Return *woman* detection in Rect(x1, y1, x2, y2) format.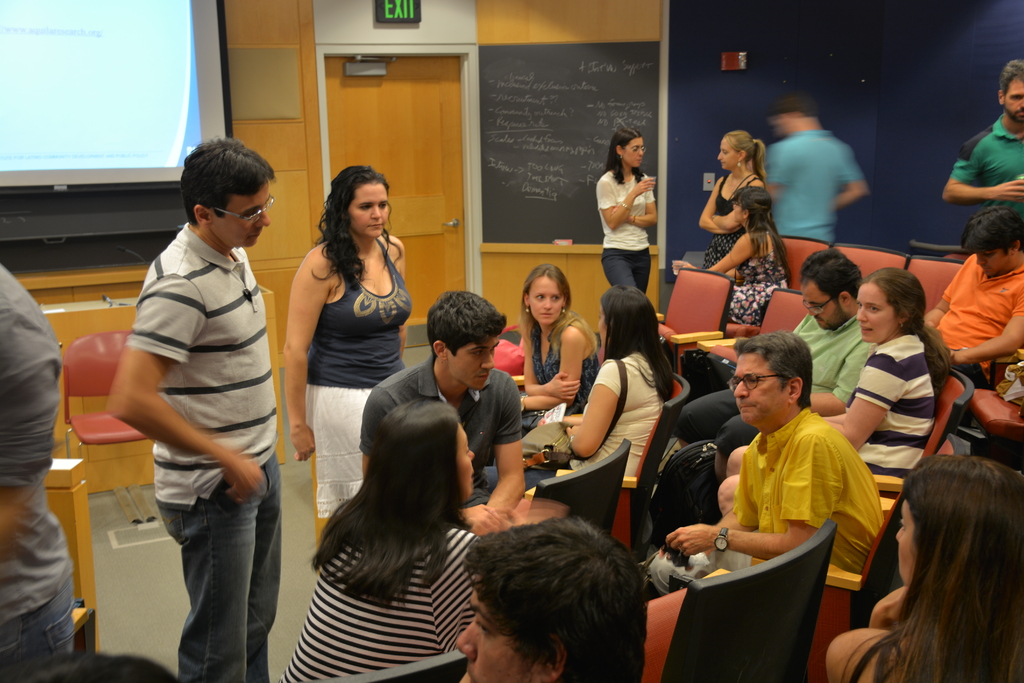
Rect(598, 127, 659, 293).
